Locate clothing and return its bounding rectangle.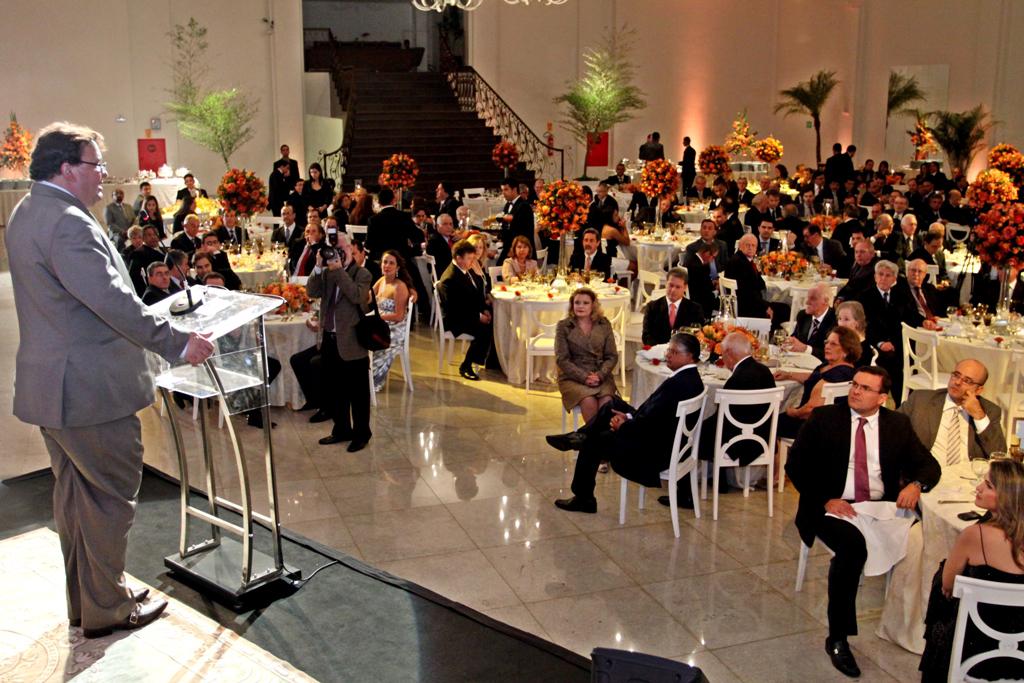
(x1=644, y1=141, x2=663, y2=159).
